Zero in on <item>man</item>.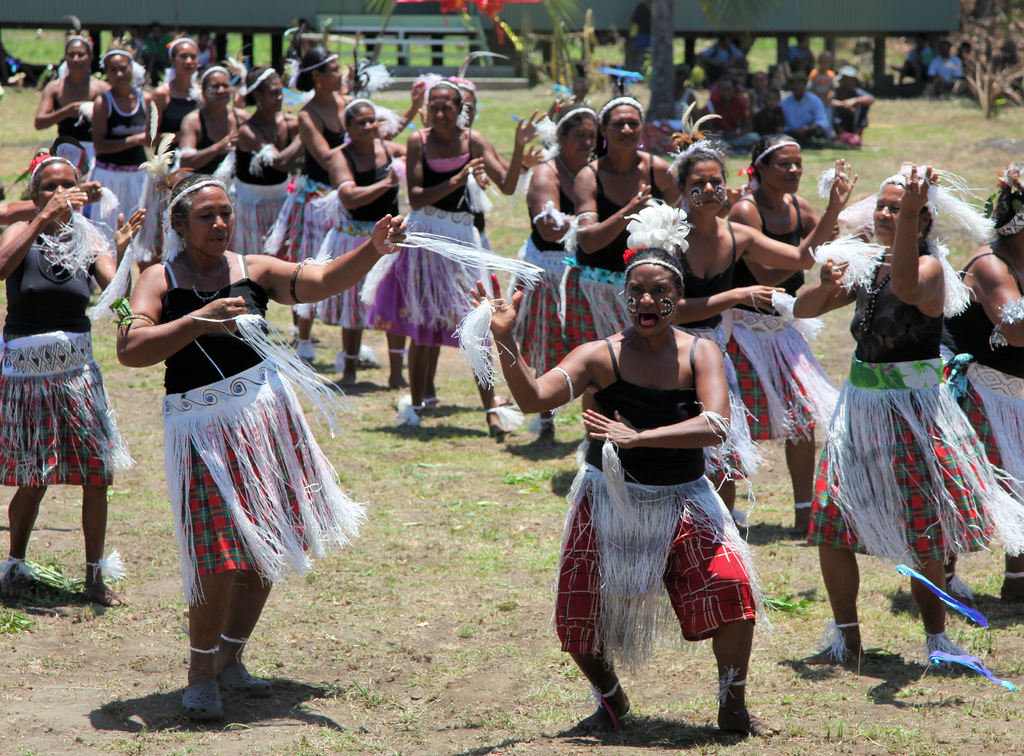
Zeroed in: 780:74:835:152.
